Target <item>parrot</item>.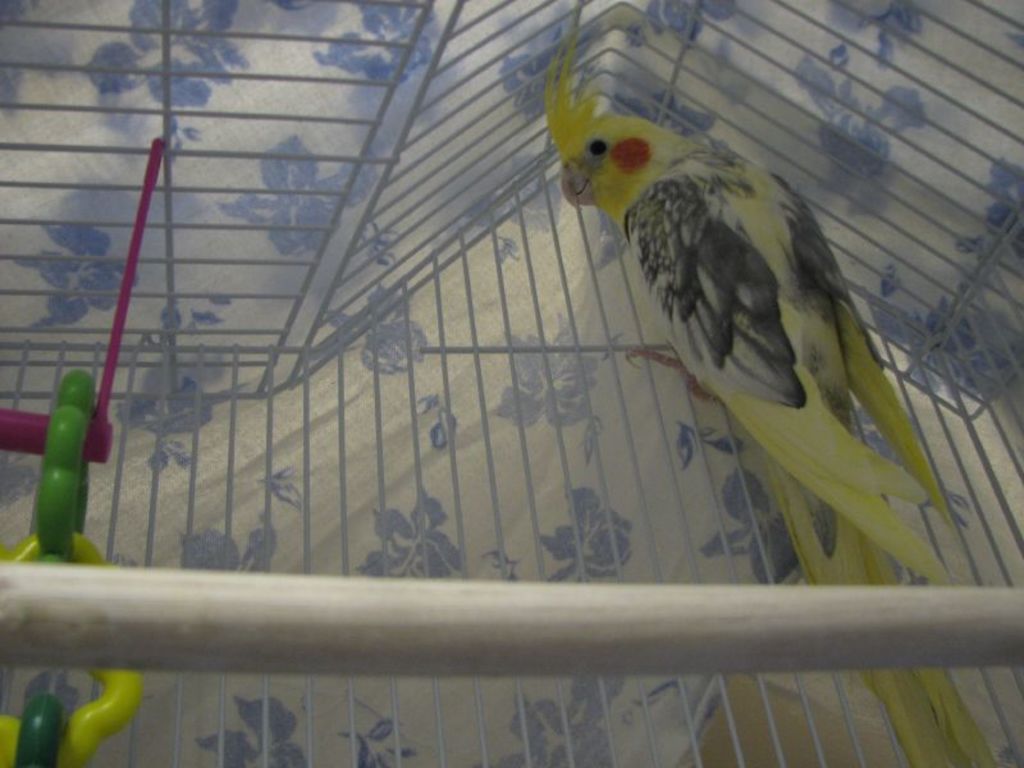
Target region: pyautogui.locateOnScreen(545, 35, 1004, 767).
